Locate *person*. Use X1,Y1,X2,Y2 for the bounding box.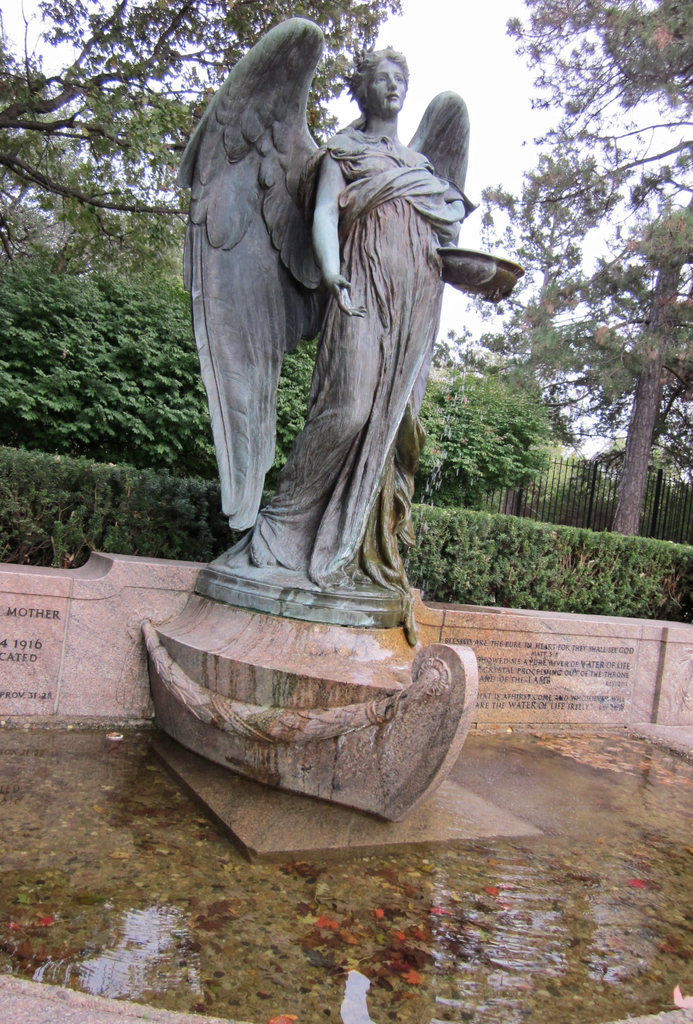
227,48,508,586.
